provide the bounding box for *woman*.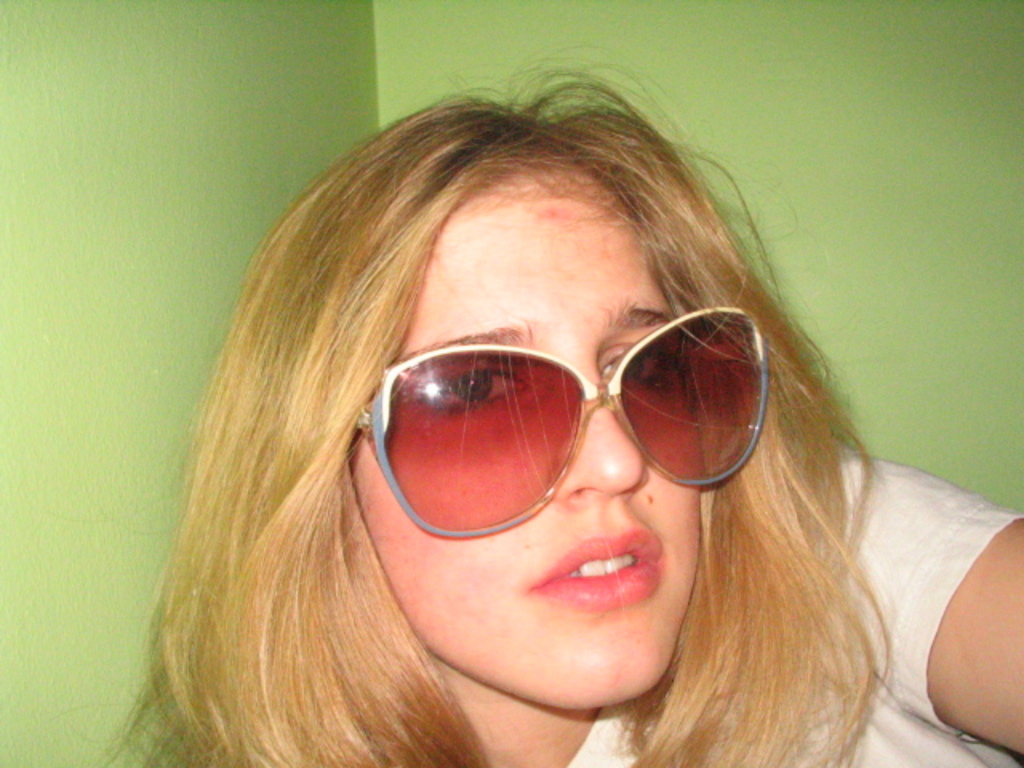
bbox(160, 51, 958, 767).
